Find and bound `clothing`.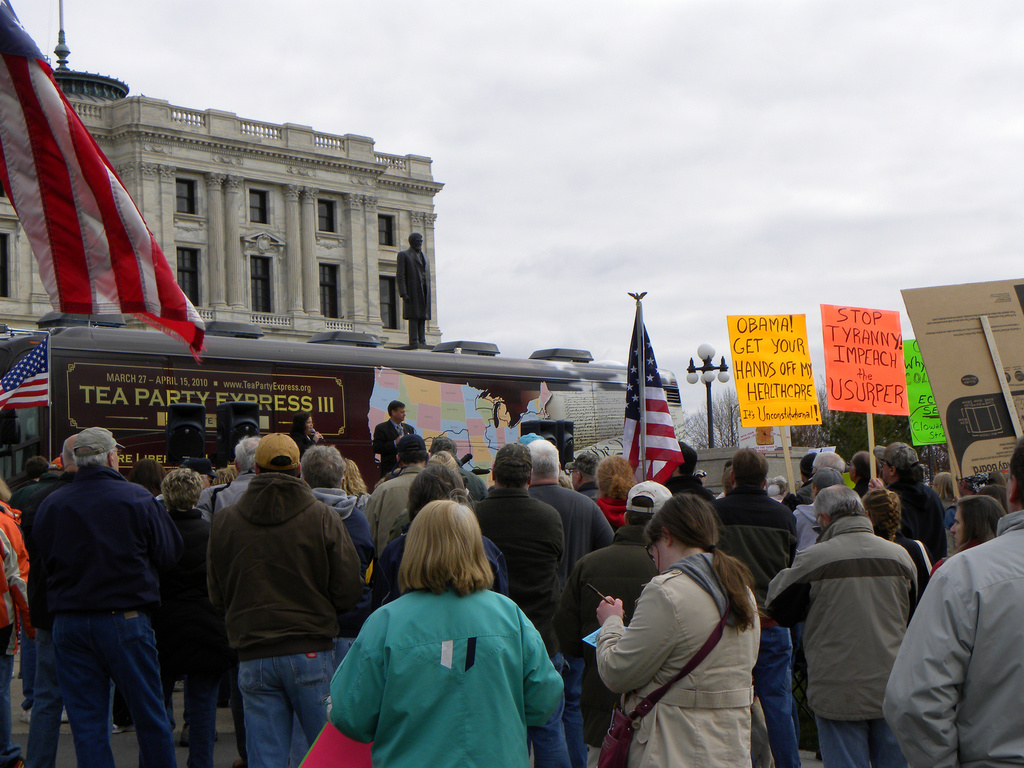
Bound: detection(316, 564, 578, 759).
